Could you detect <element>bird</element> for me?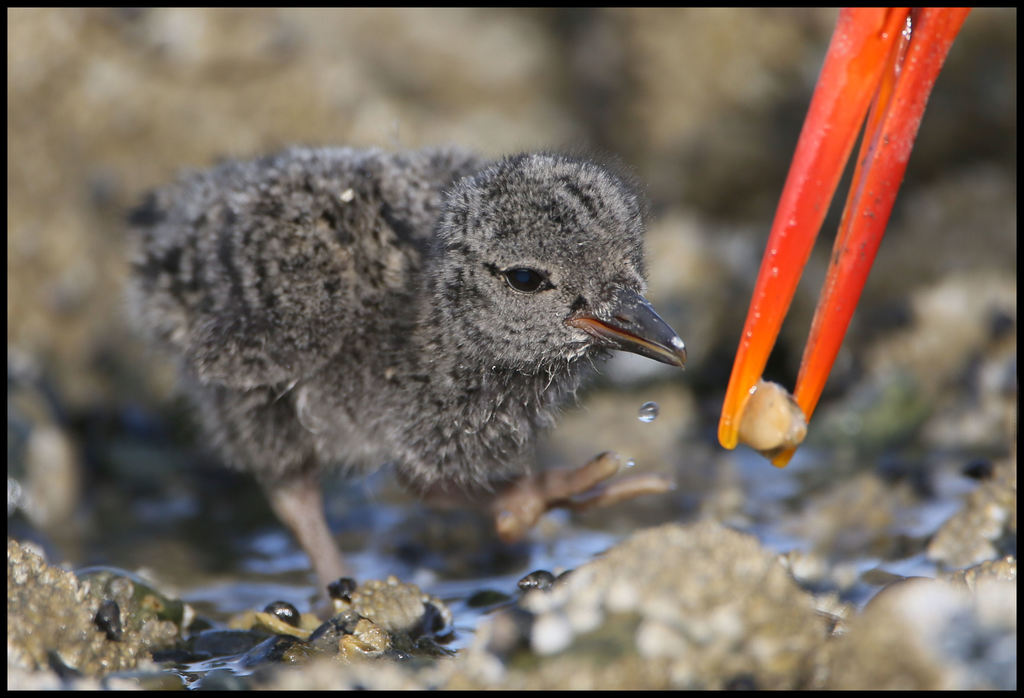
Detection result: bbox(116, 133, 689, 573).
